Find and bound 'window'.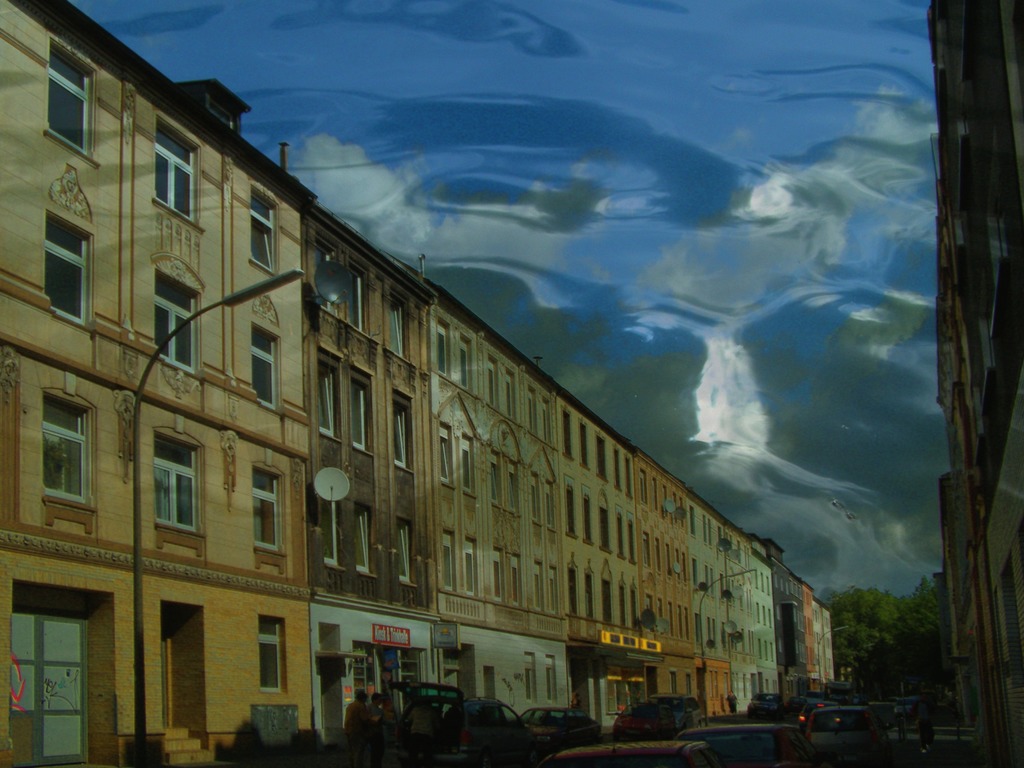
Bound: <box>250,319,278,412</box>.
